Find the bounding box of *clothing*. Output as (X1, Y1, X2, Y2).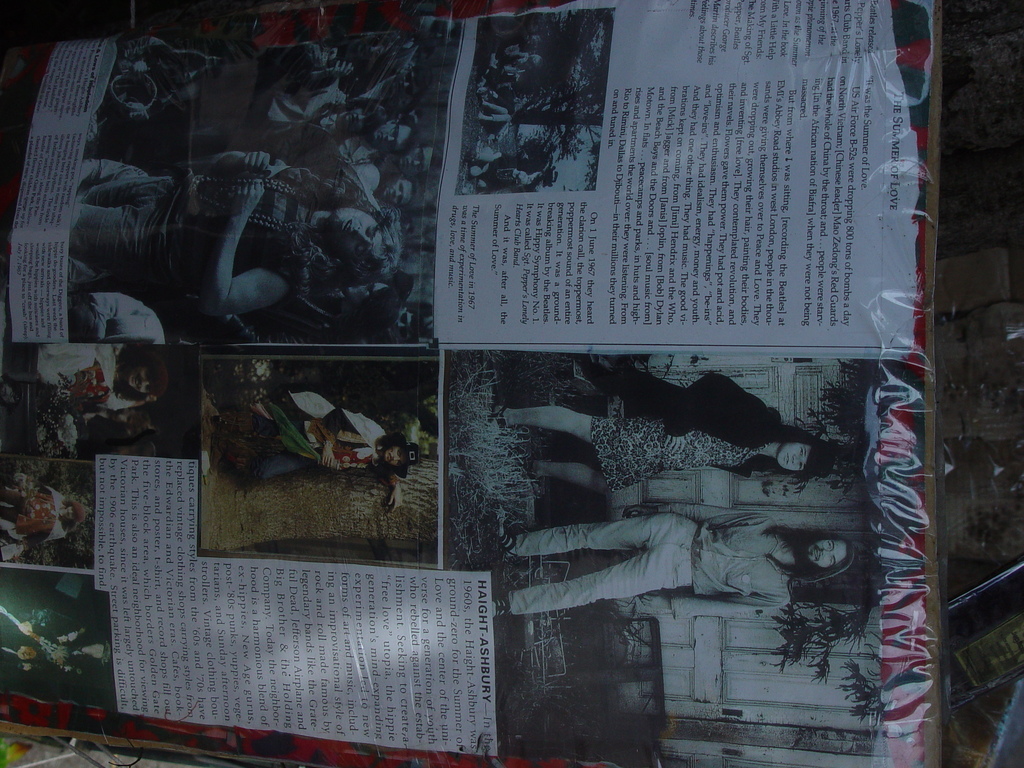
(508, 515, 792, 614).
